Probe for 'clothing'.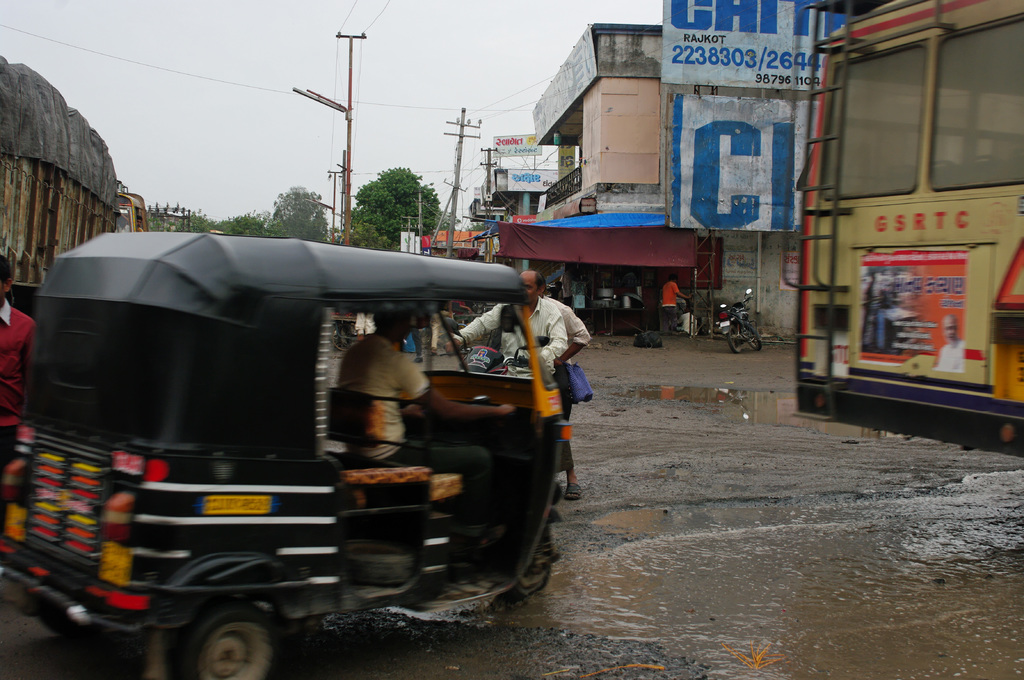
Probe result: region(543, 291, 588, 477).
